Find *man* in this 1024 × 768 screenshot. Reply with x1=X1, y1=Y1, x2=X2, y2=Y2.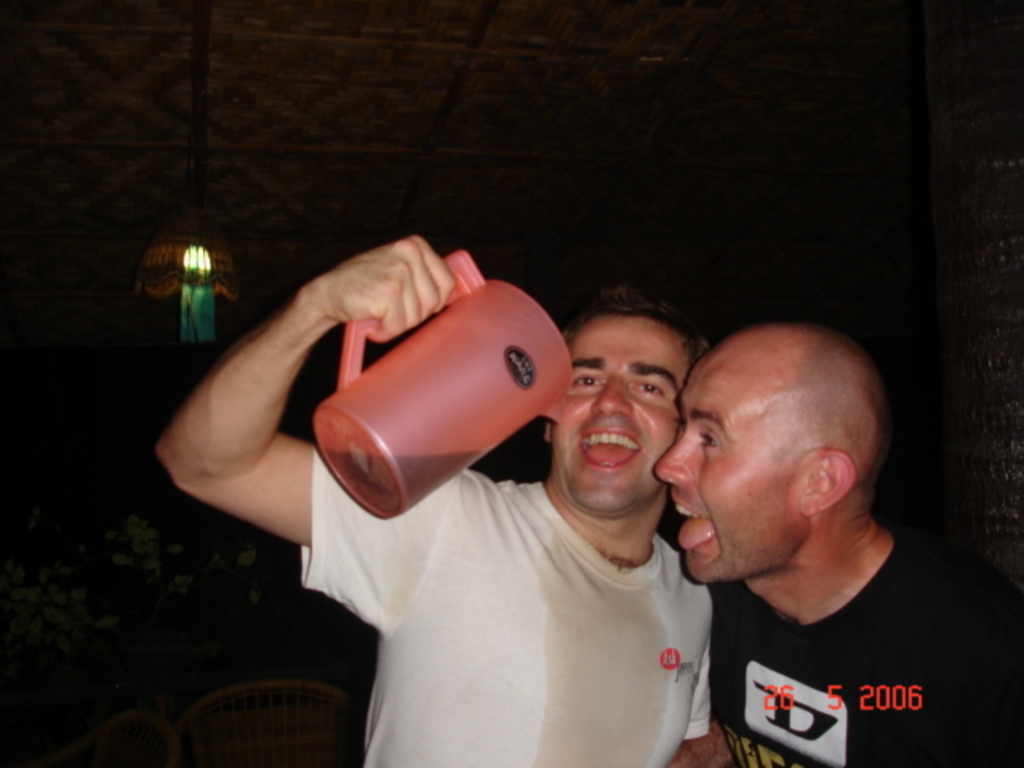
x1=646, y1=320, x2=1022, y2=766.
